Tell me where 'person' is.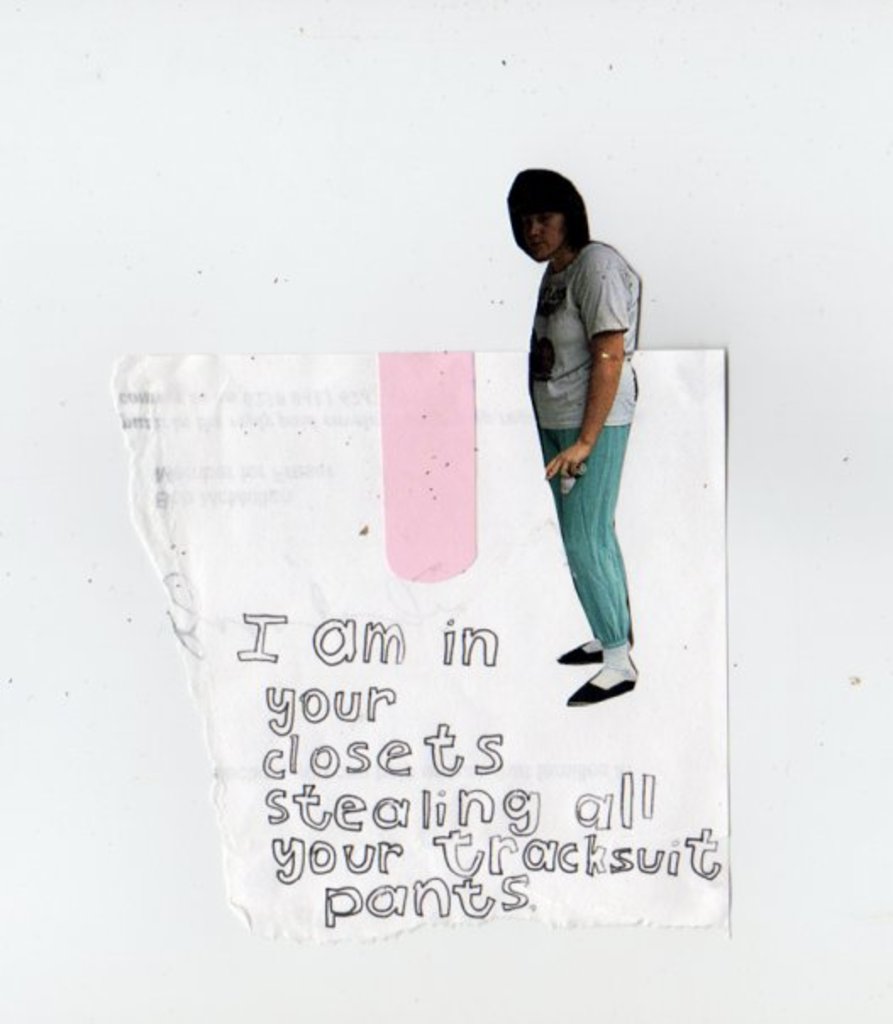
'person' is at bbox=(505, 168, 644, 714).
